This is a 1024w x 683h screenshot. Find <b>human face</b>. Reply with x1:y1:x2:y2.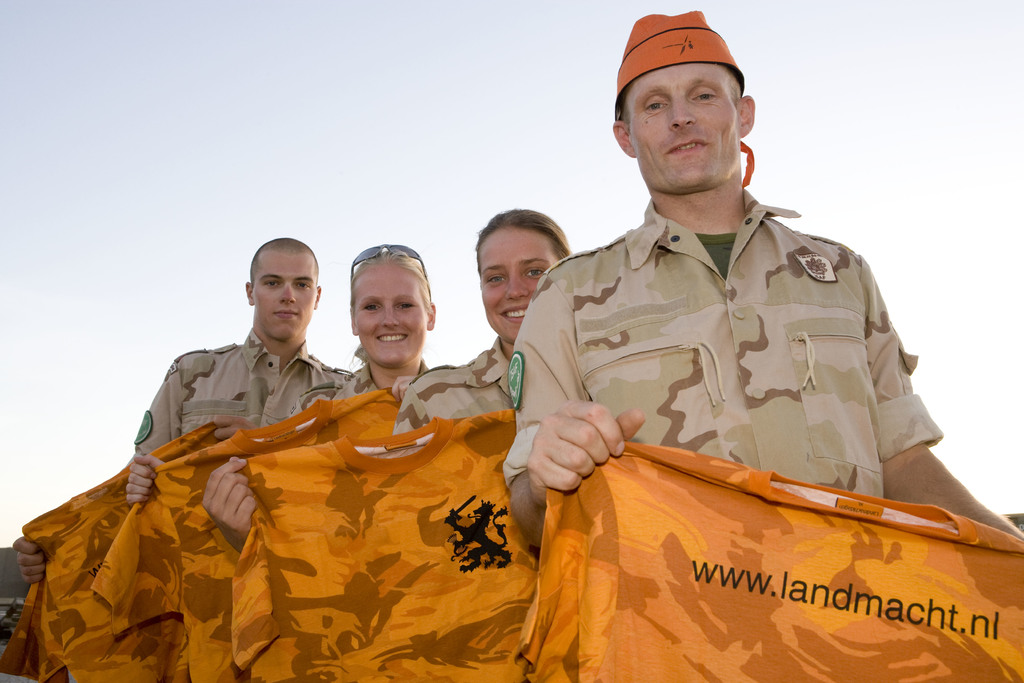
248:247:316:346.
